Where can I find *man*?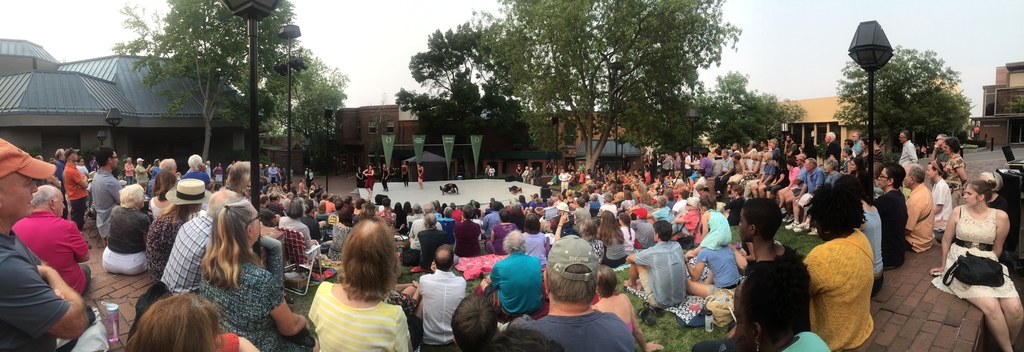
You can find it at {"x1": 325, "y1": 196, "x2": 332, "y2": 212}.
